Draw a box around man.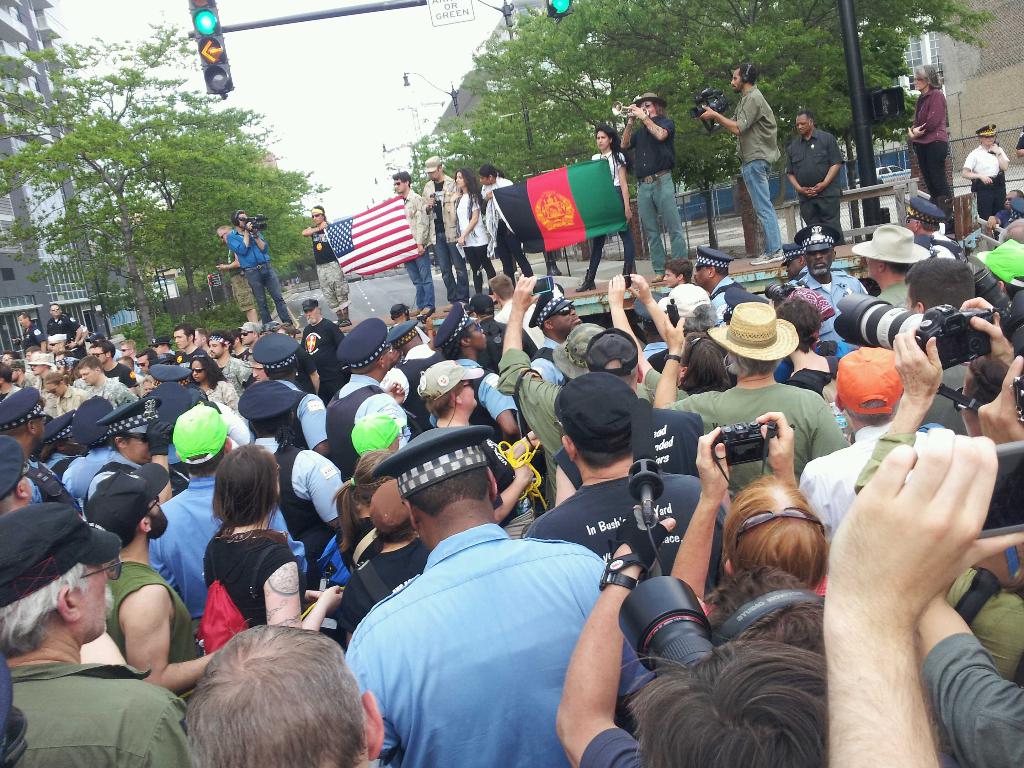
pyautogui.locateOnScreen(896, 202, 968, 260).
